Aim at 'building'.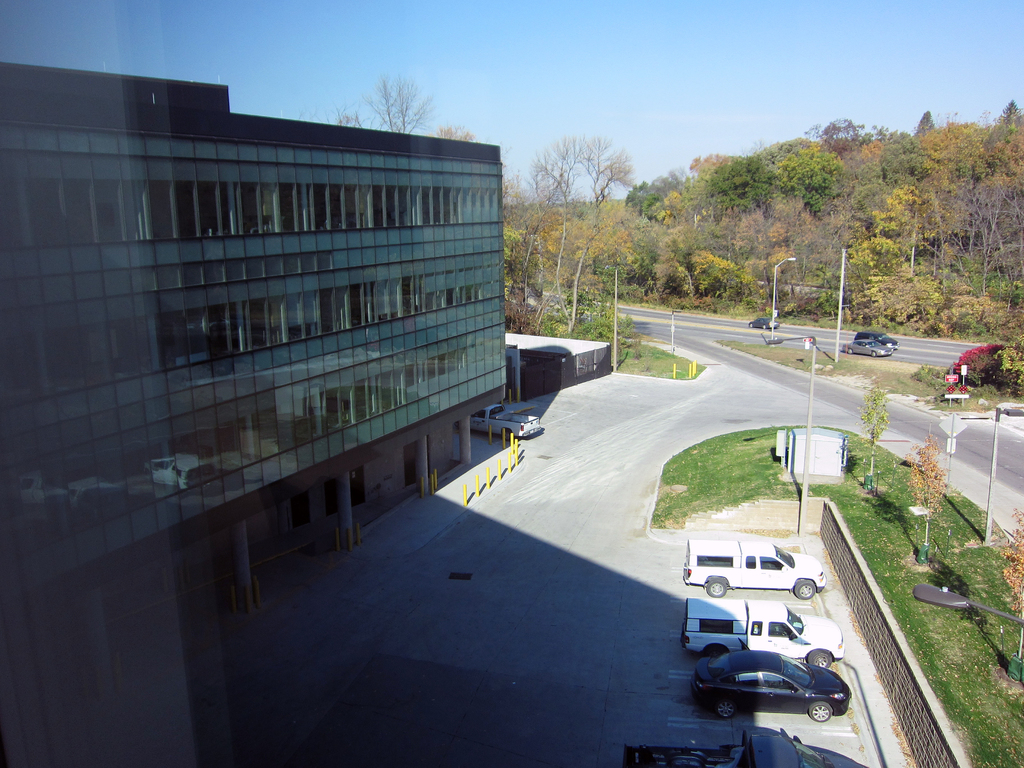
Aimed at (left=2, top=63, right=508, bottom=704).
